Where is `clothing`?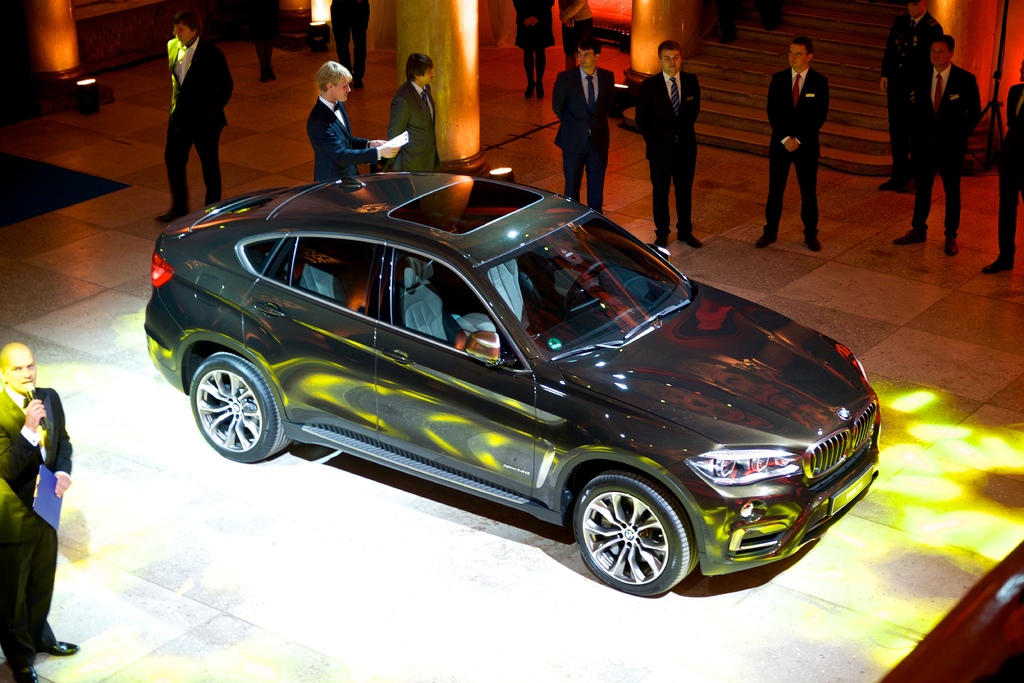
<box>329,0,371,78</box>.
